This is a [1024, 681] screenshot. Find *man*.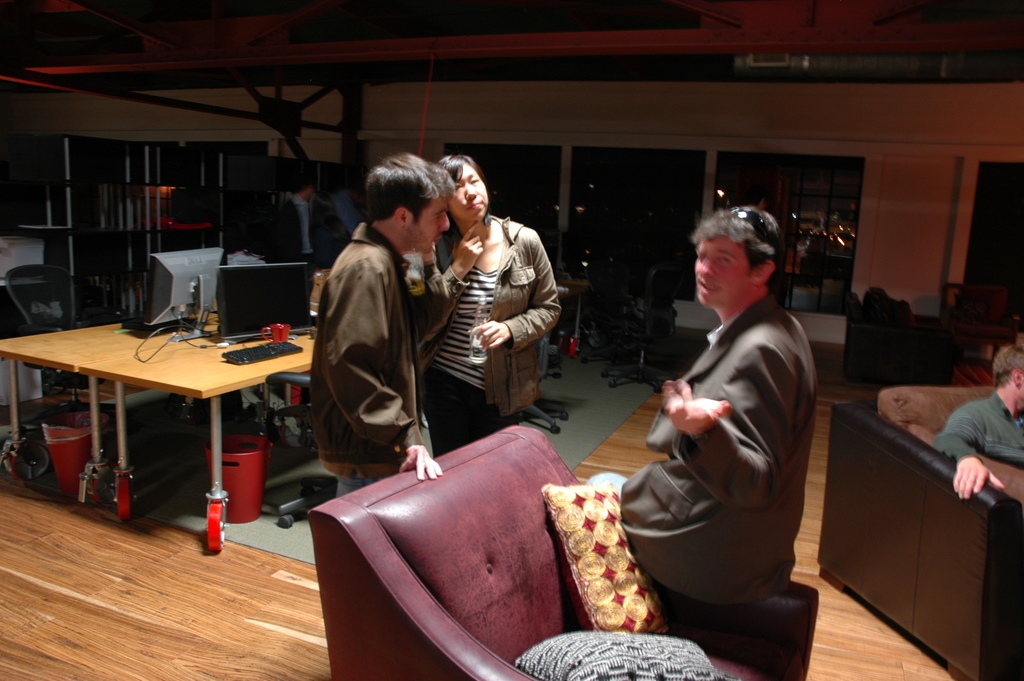
Bounding box: bbox=(624, 201, 836, 644).
